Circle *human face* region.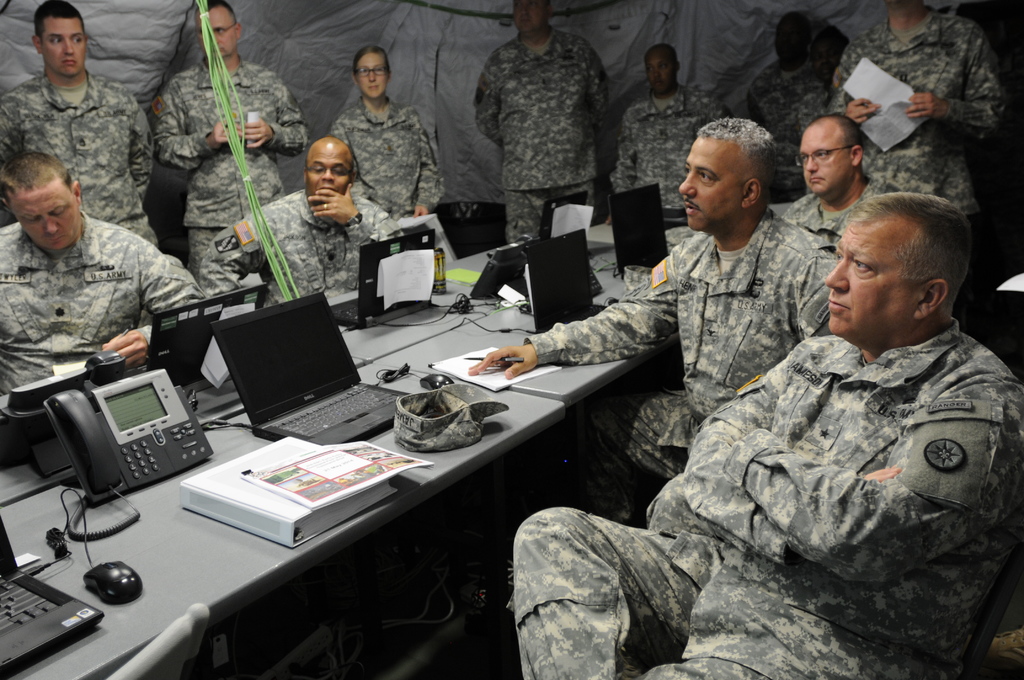
Region: bbox=(681, 136, 740, 231).
